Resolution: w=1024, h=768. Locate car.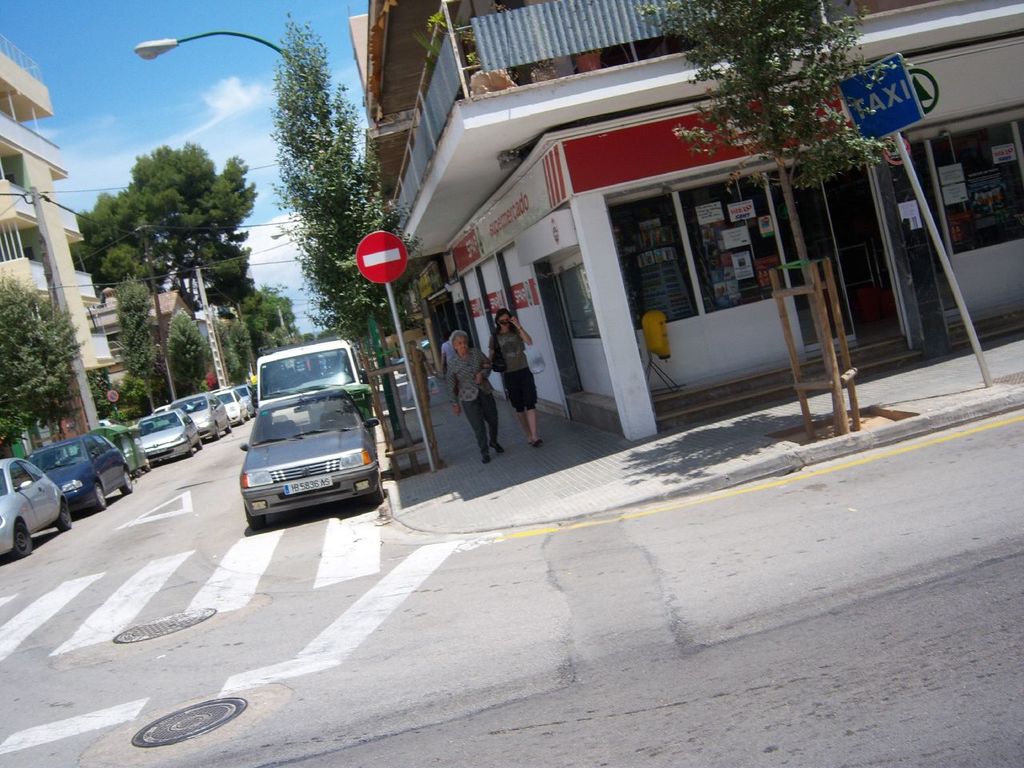
<region>239, 386, 381, 530</region>.
